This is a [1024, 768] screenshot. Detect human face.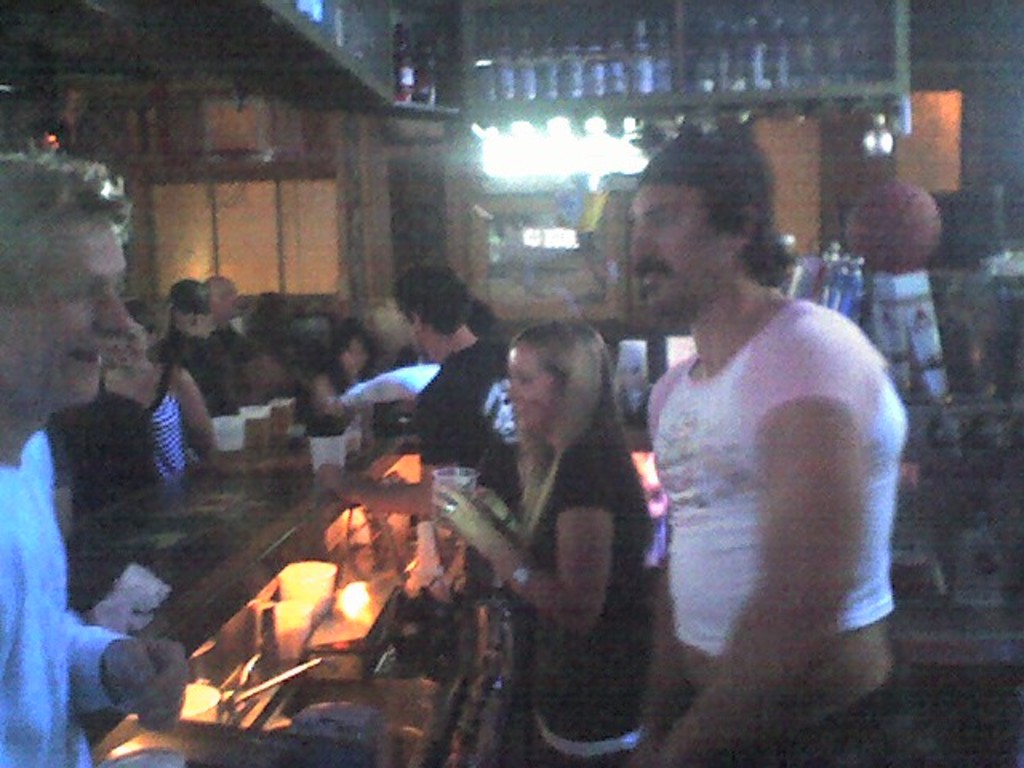
211, 285, 245, 323.
